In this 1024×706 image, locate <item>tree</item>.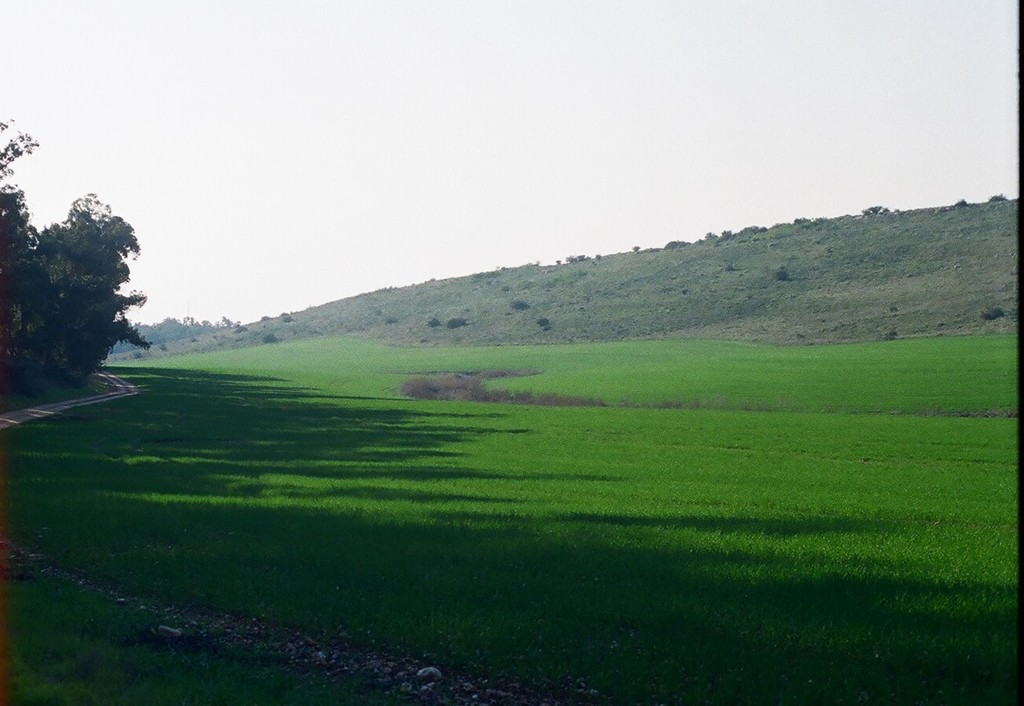
Bounding box: BBox(28, 168, 144, 414).
